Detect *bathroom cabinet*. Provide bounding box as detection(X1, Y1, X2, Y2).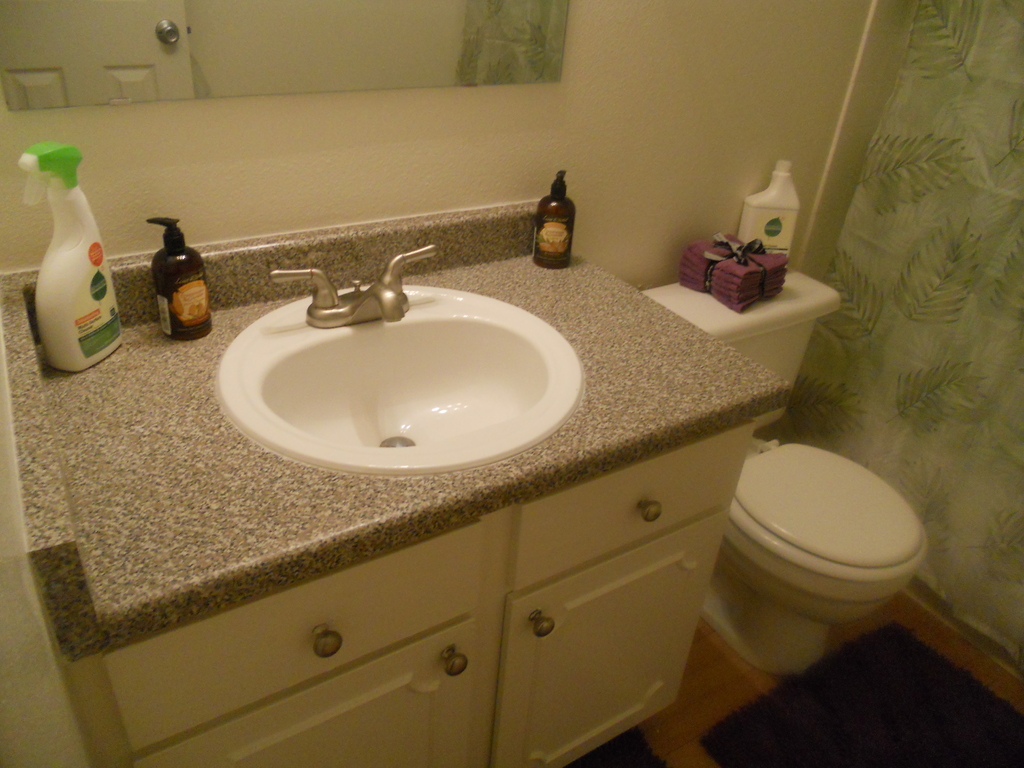
detection(51, 413, 760, 767).
